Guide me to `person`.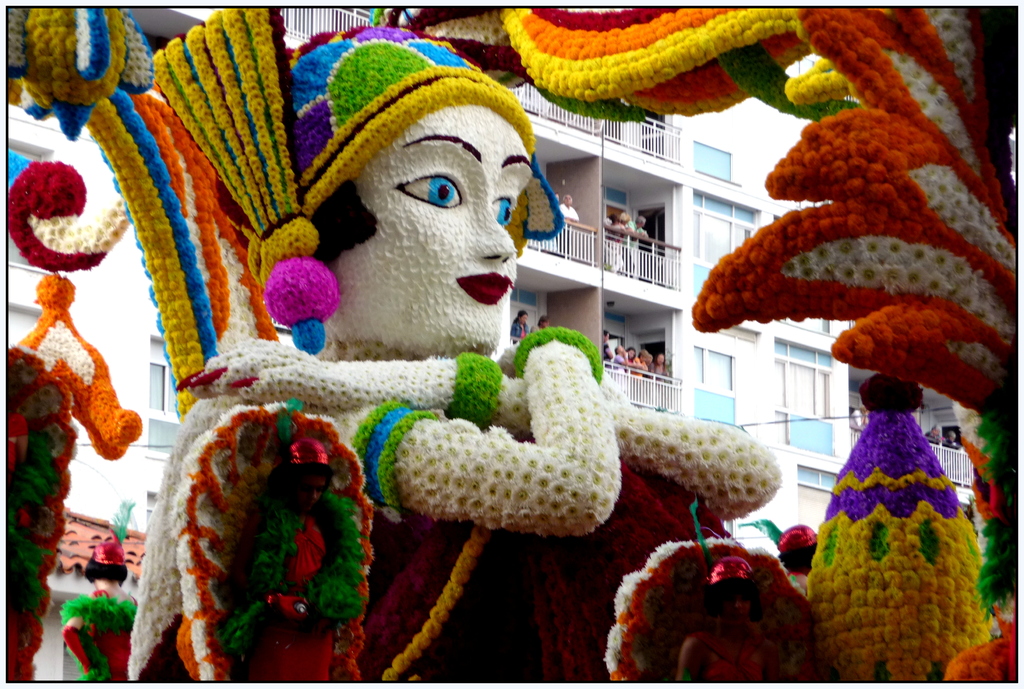
Guidance: (604, 214, 618, 266).
